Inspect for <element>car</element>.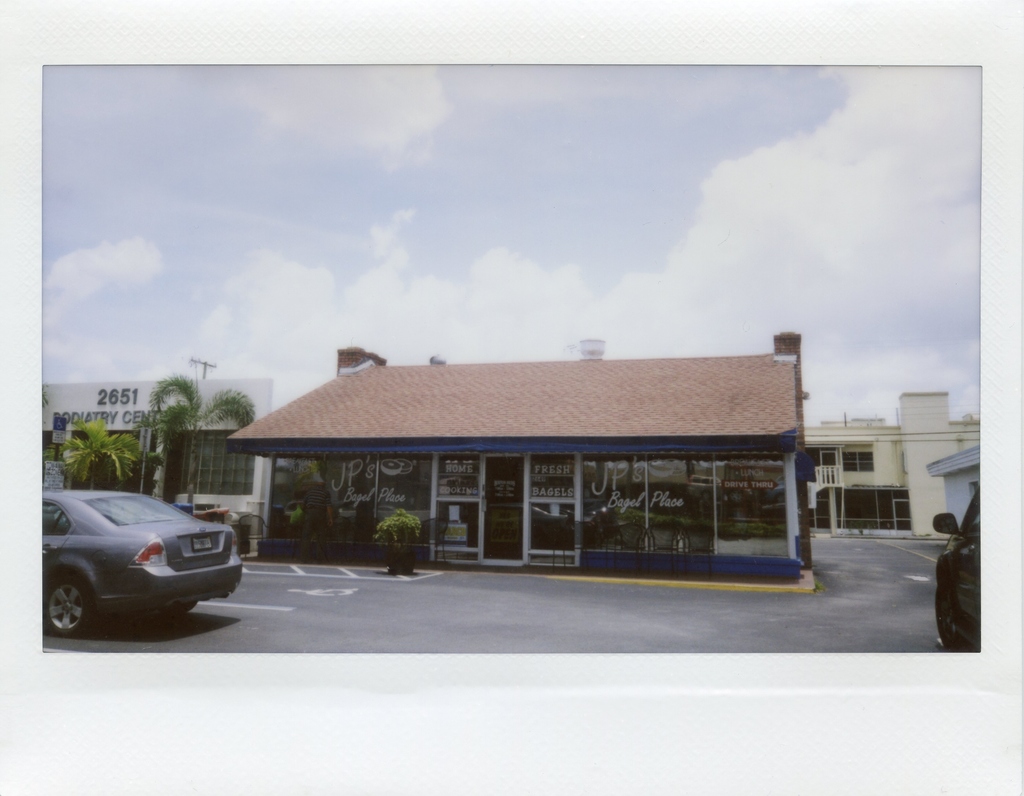
Inspection: (43, 490, 242, 634).
